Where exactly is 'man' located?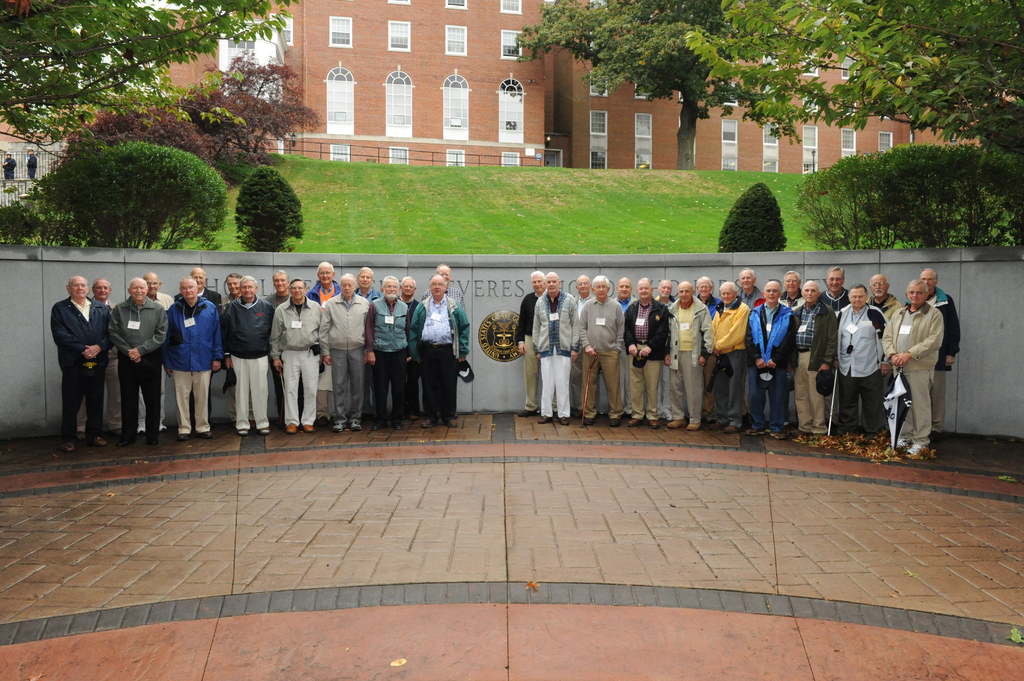
Its bounding box is bbox(749, 278, 799, 436).
